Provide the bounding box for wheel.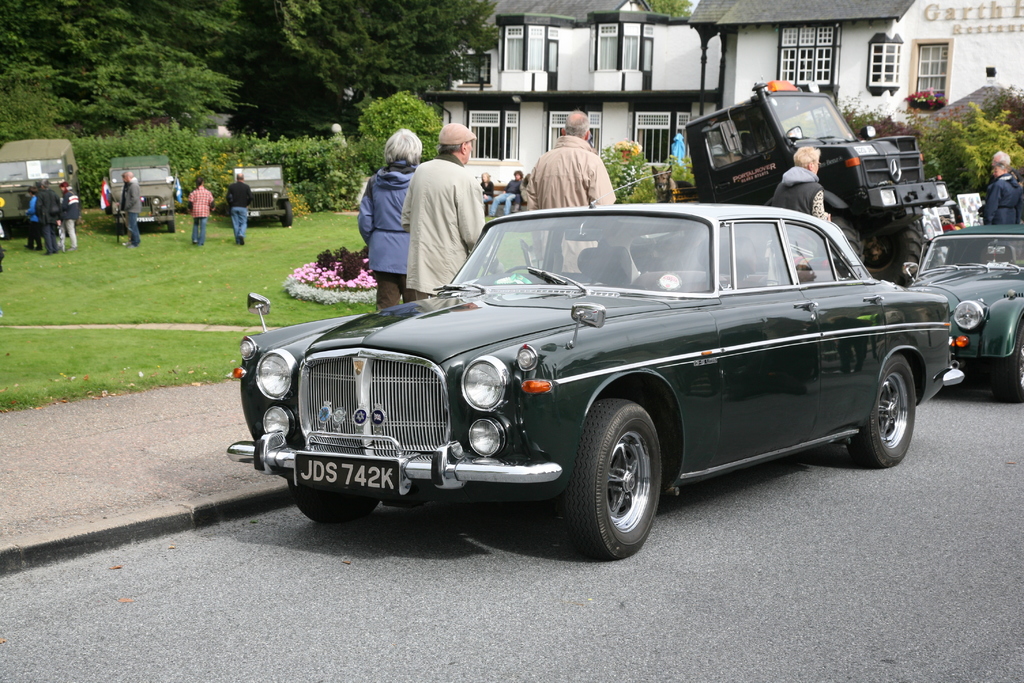
pyautogui.locateOnScreen(281, 494, 397, 533).
